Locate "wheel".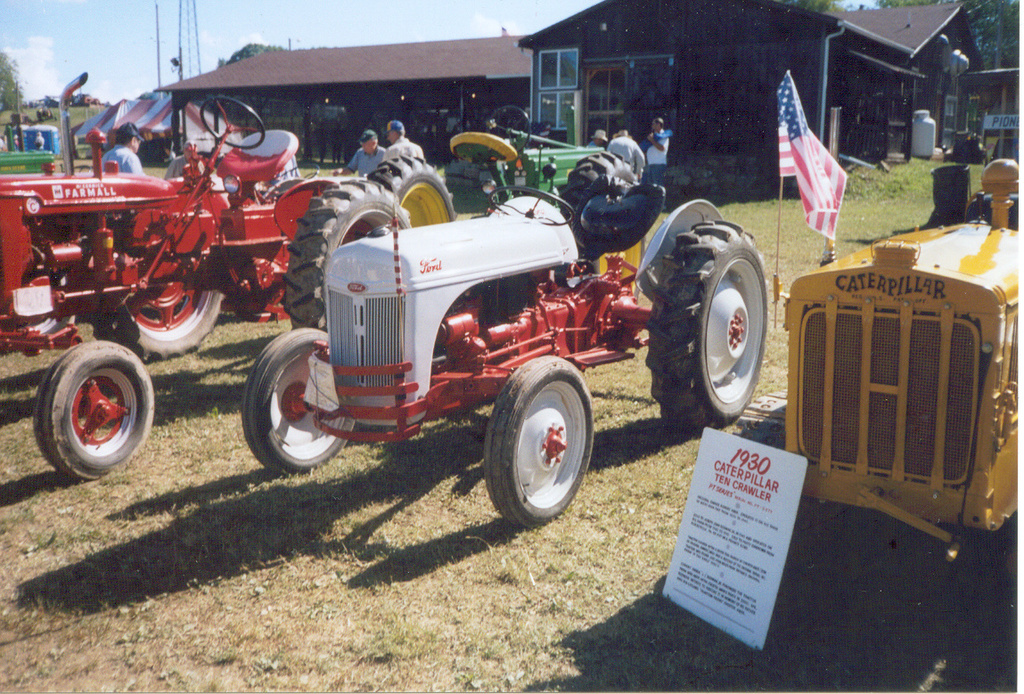
Bounding box: detection(241, 330, 357, 471).
